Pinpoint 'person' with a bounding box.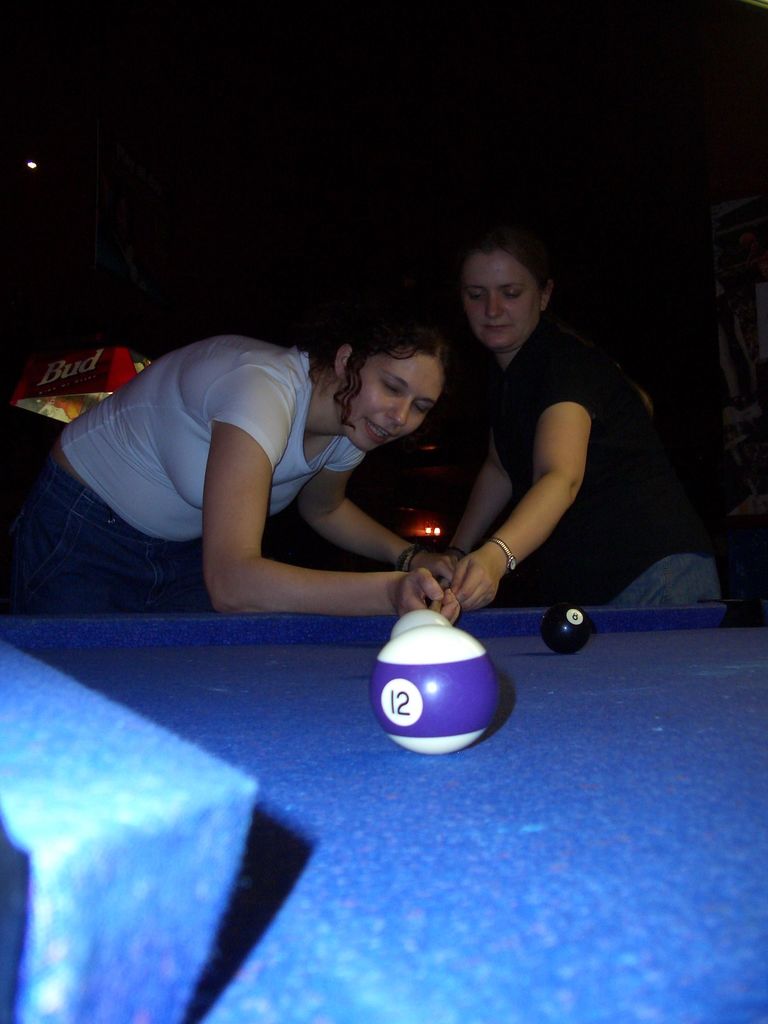
locate(412, 211, 636, 658).
